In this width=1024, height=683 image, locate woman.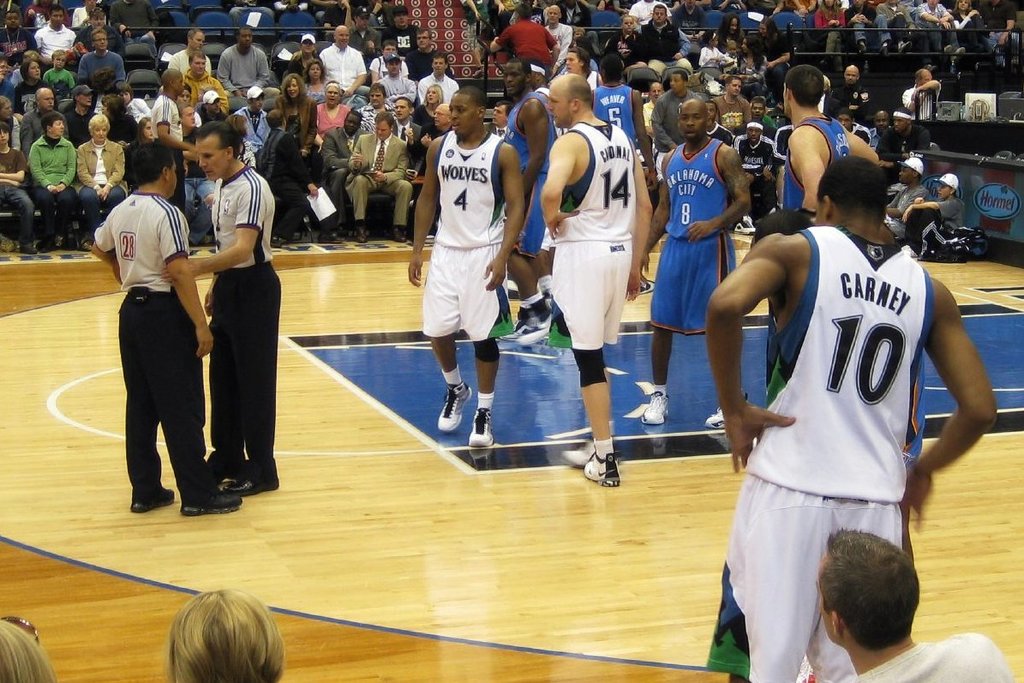
Bounding box: pyautogui.locateOnScreen(357, 83, 396, 135).
